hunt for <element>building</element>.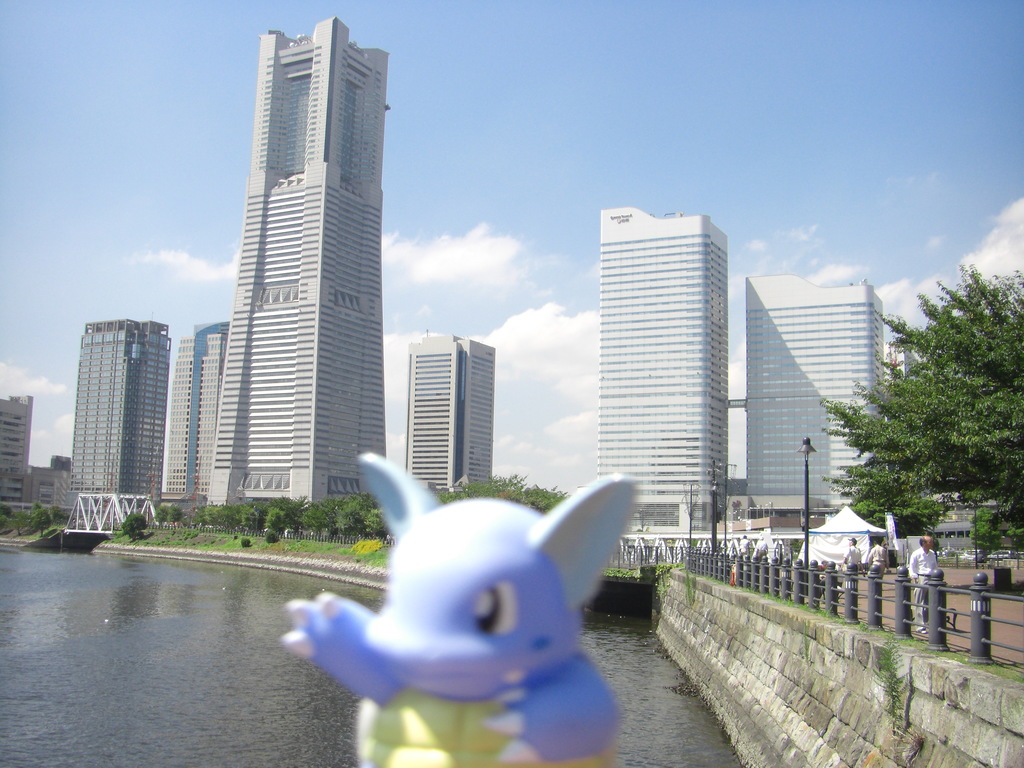
Hunted down at [58,316,173,523].
